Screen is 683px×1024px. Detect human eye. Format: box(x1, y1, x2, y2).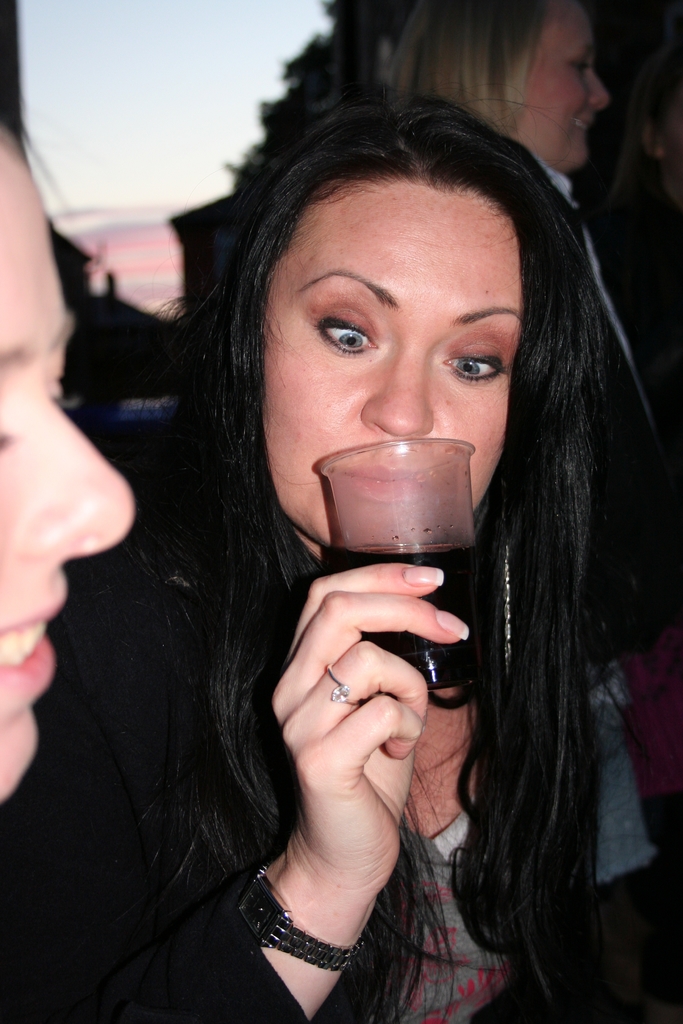
box(444, 340, 514, 384).
